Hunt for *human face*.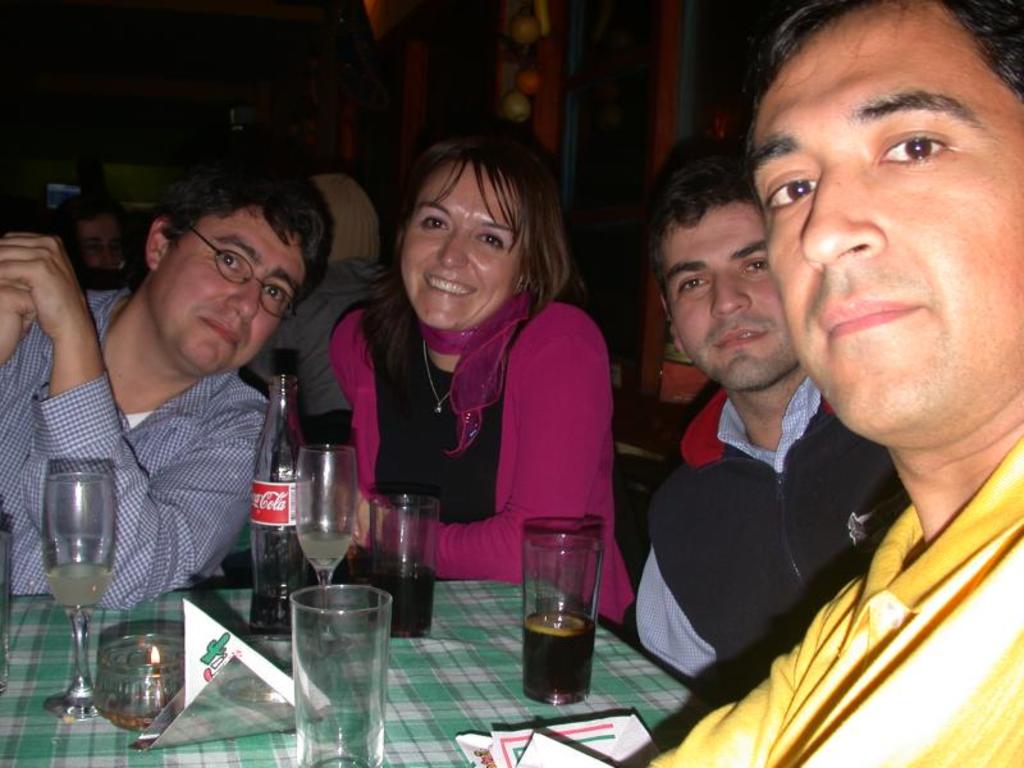
Hunted down at bbox=[398, 161, 532, 328].
